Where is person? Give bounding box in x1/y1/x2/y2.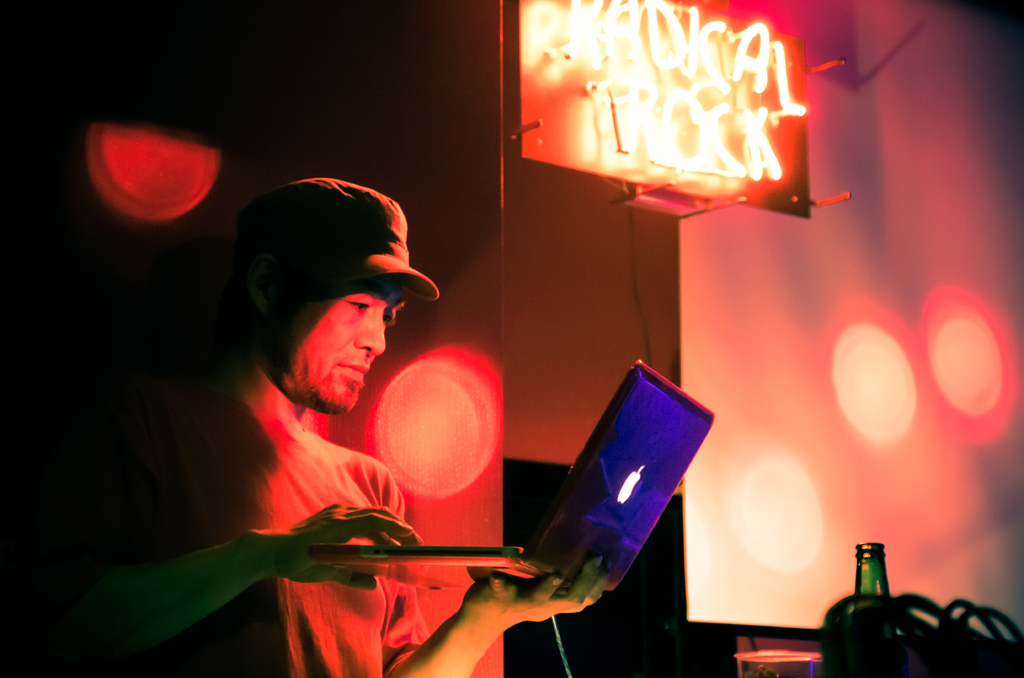
118/151/532/675.
